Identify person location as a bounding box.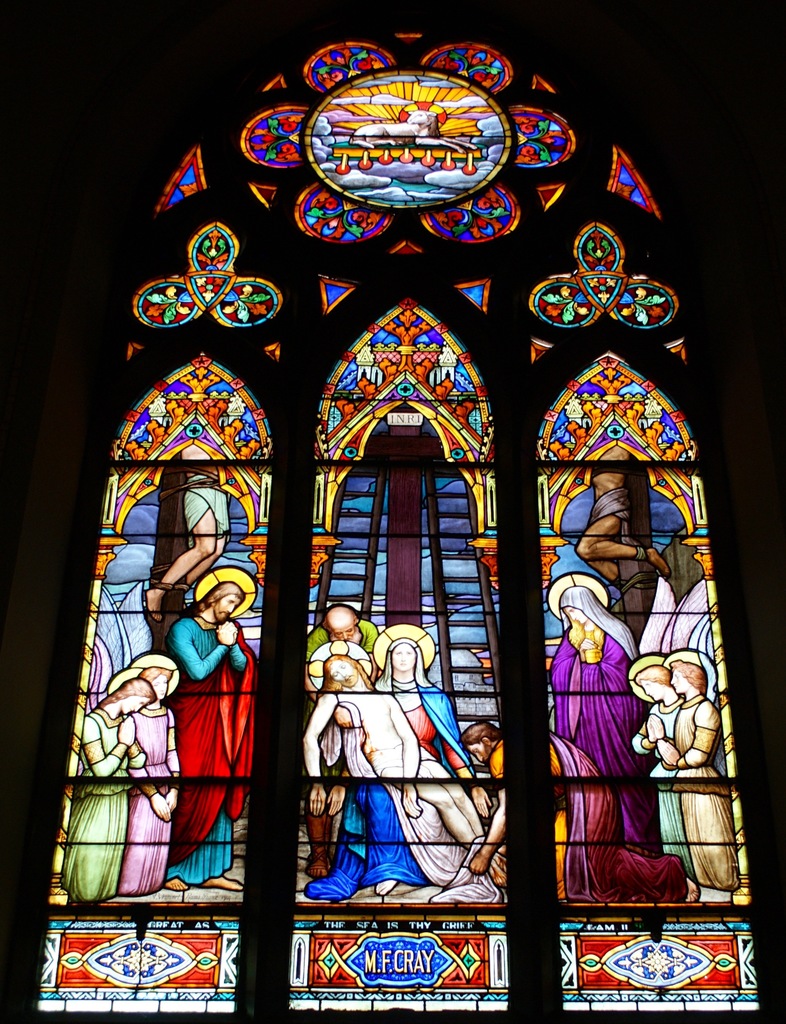
x1=659, y1=644, x2=739, y2=893.
